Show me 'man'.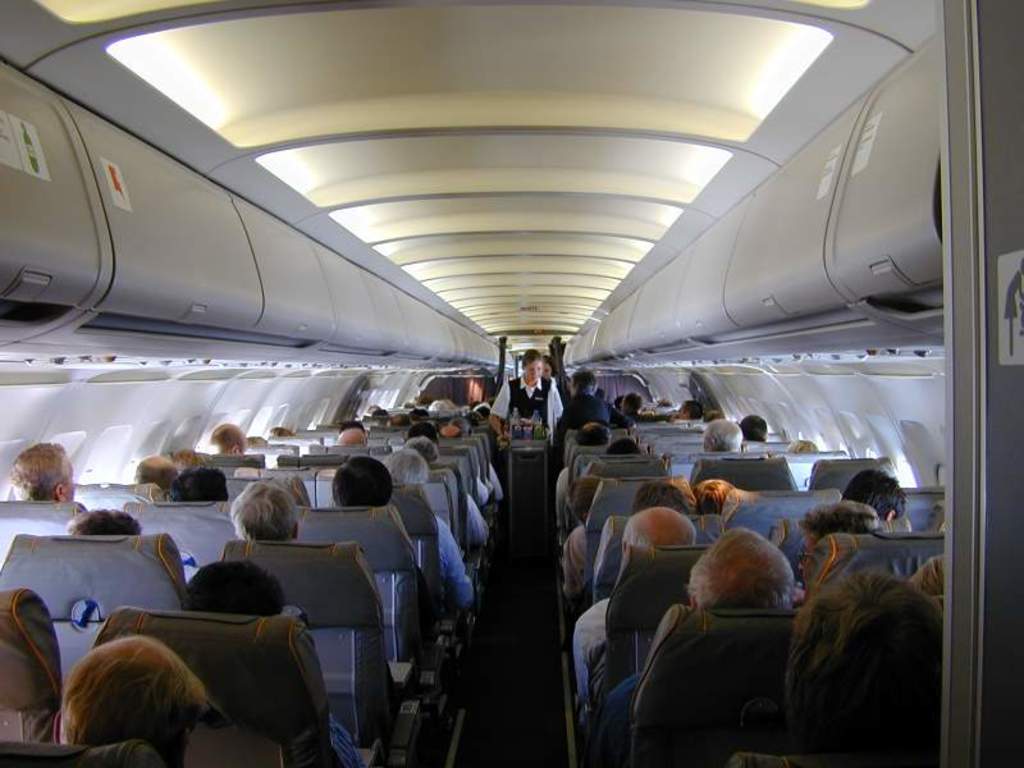
'man' is here: [708, 422, 742, 449].
